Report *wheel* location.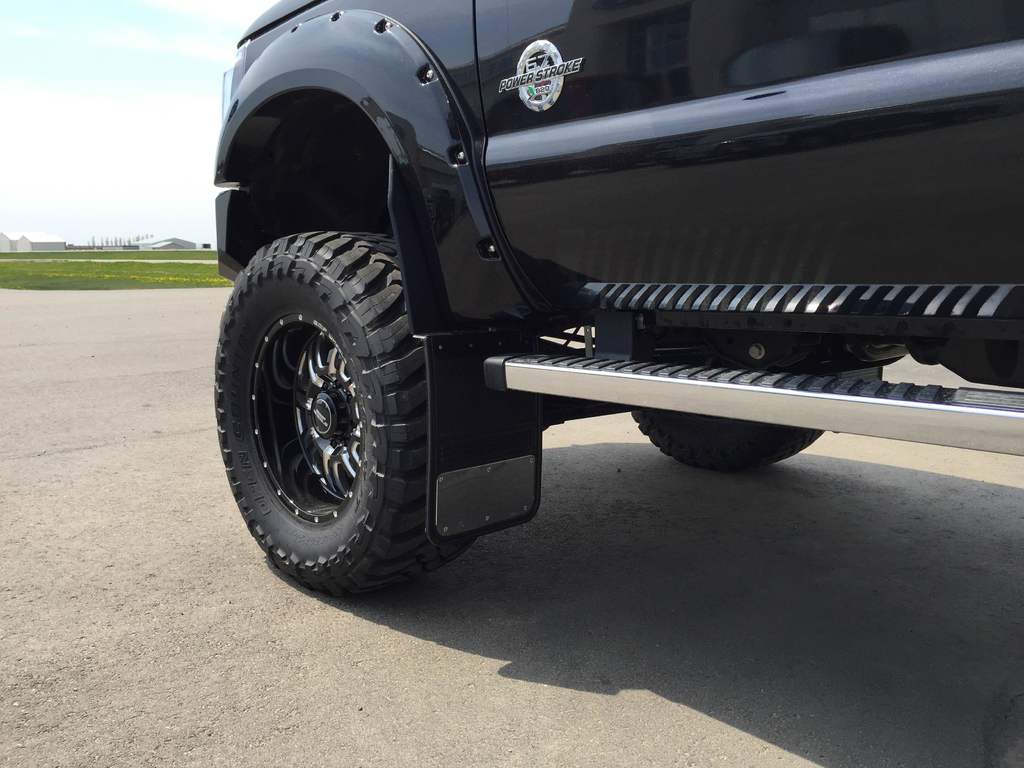
Report: 631/419/837/476.
